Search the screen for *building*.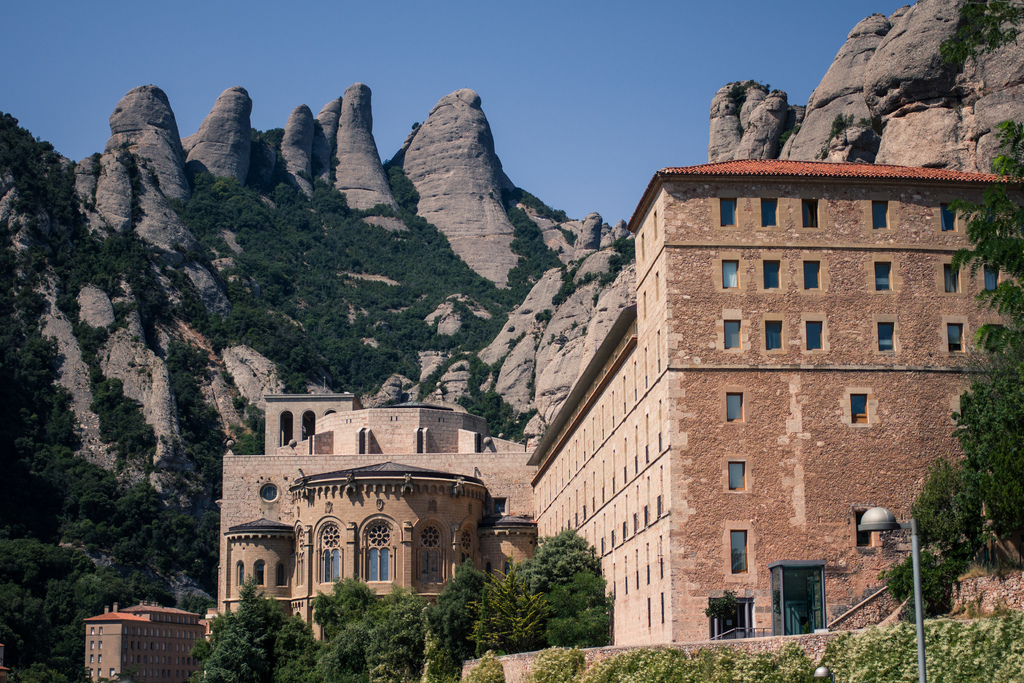
Found at box=[86, 599, 205, 682].
